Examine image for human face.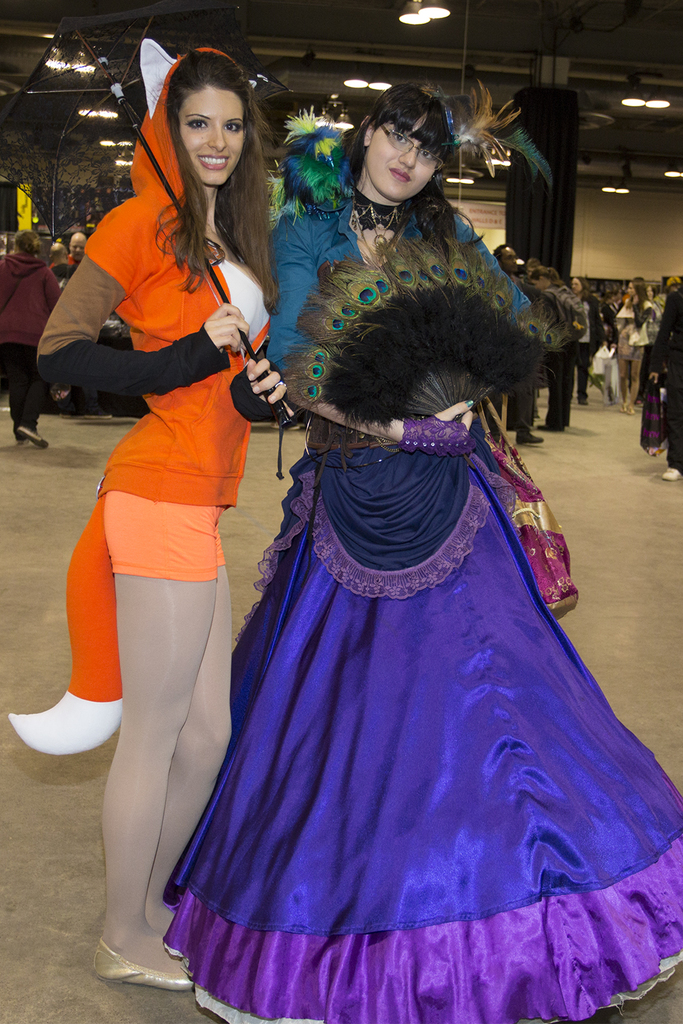
Examination result: 181, 85, 246, 184.
